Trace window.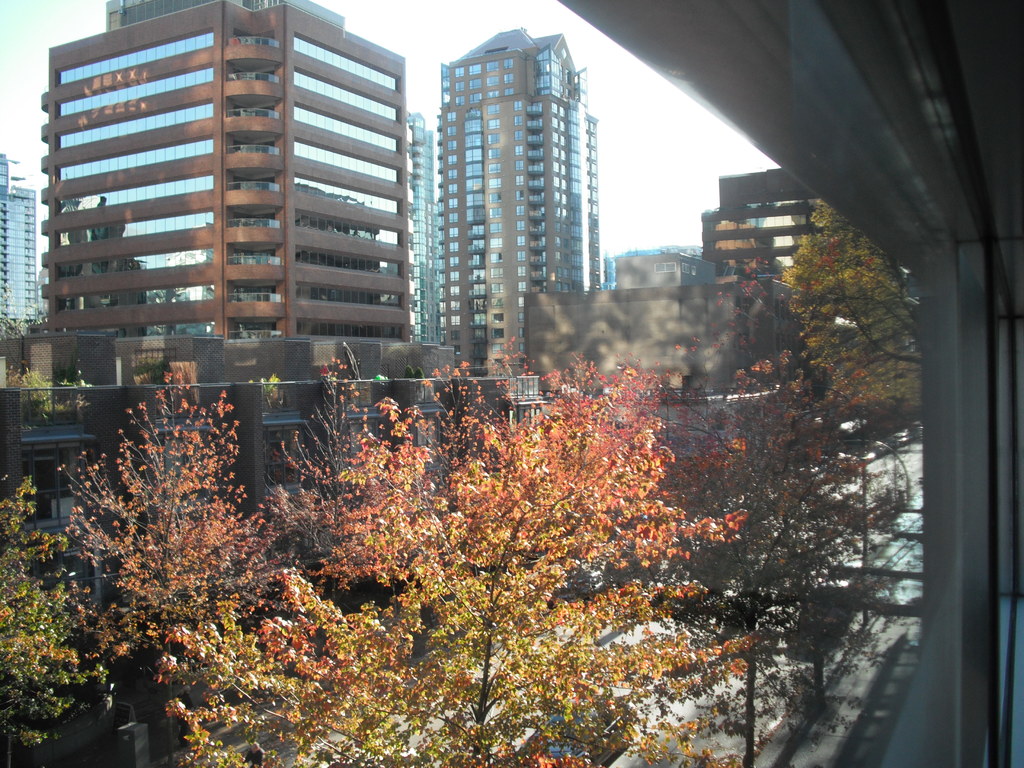
Traced to (x1=54, y1=316, x2=214, y2=344).
